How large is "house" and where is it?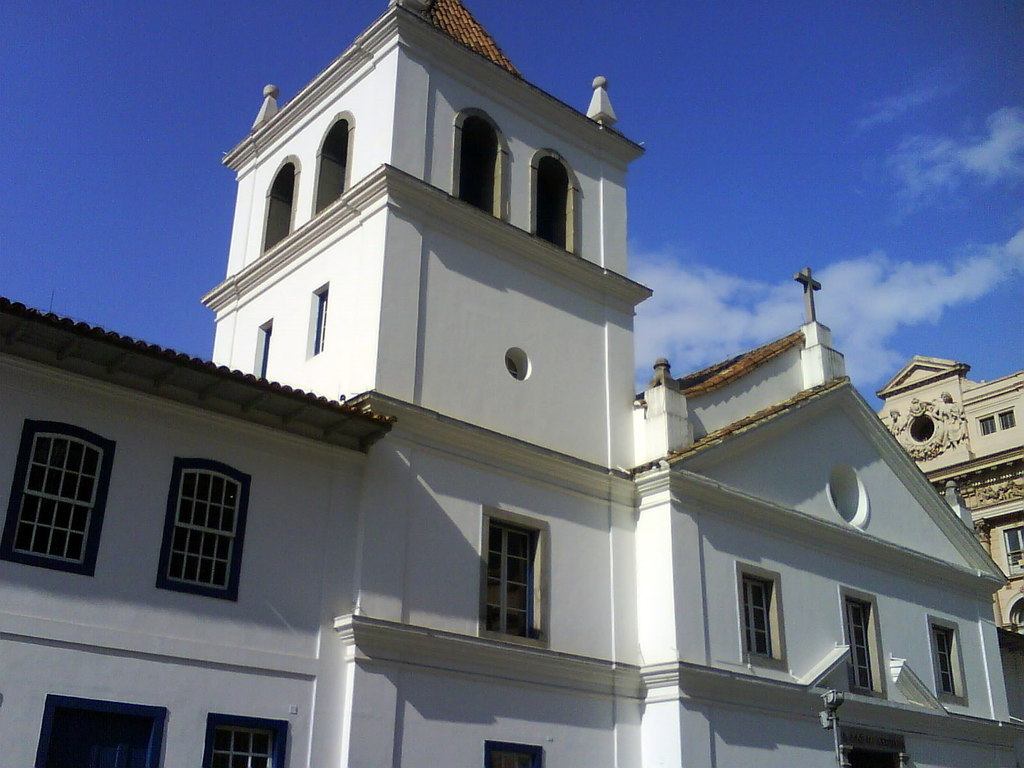
Bounding box: bbox=[890, 352, 1018, 623].
